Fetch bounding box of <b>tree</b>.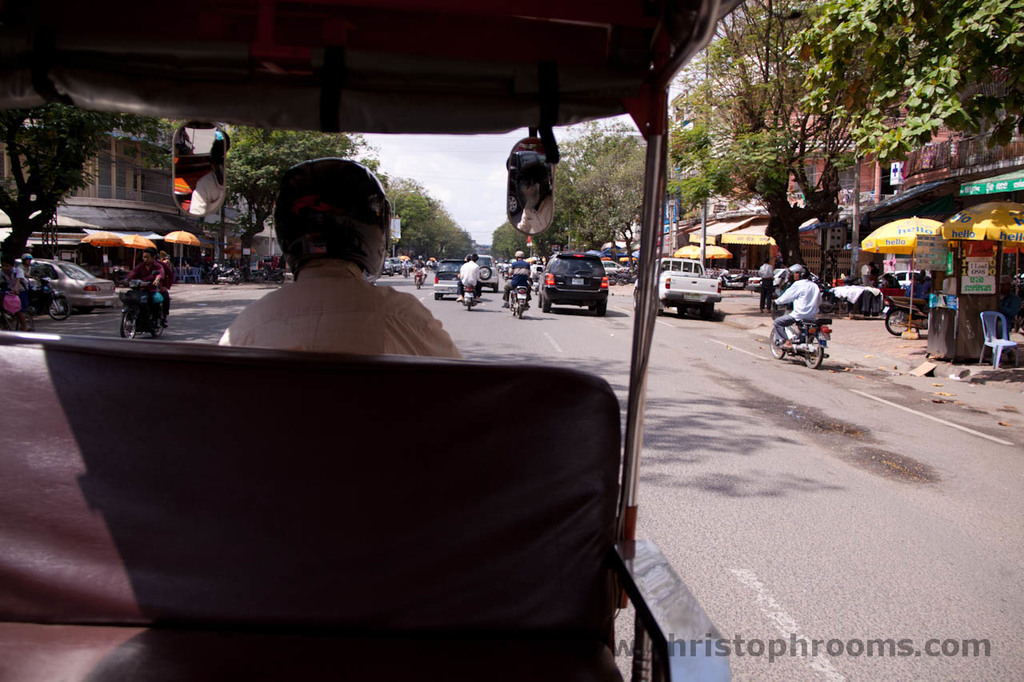
Bbox: x1=226 y1=129 x2=357 y2=286.
